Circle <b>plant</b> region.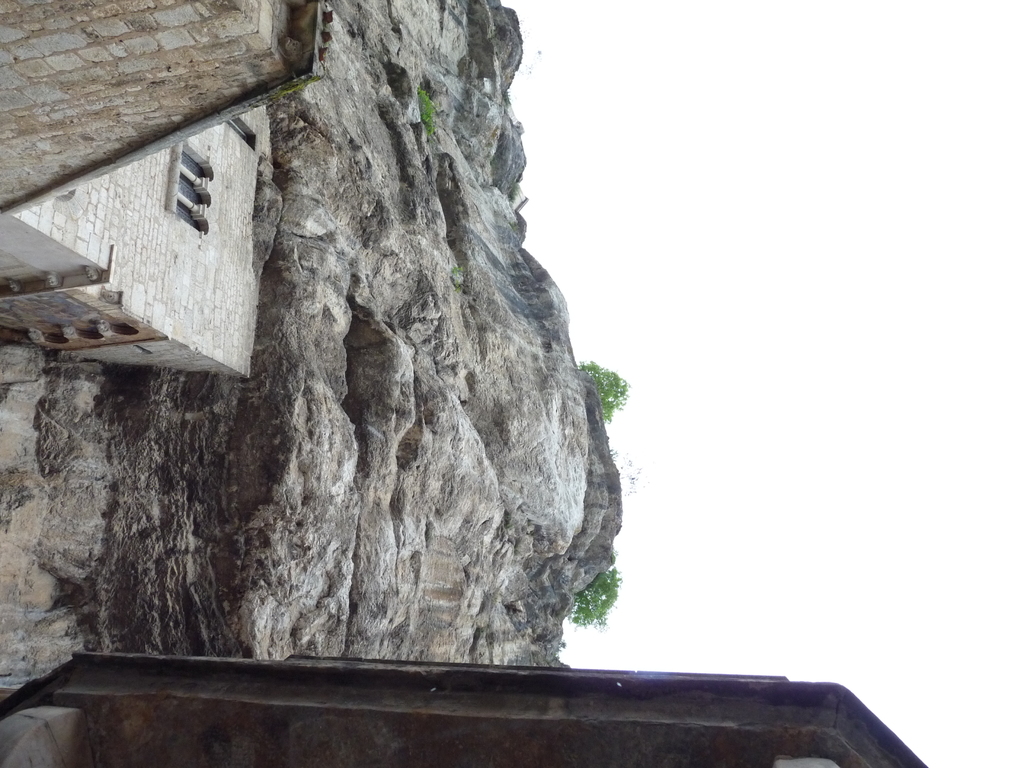
Region: box=[419, 88, 436, 139].
